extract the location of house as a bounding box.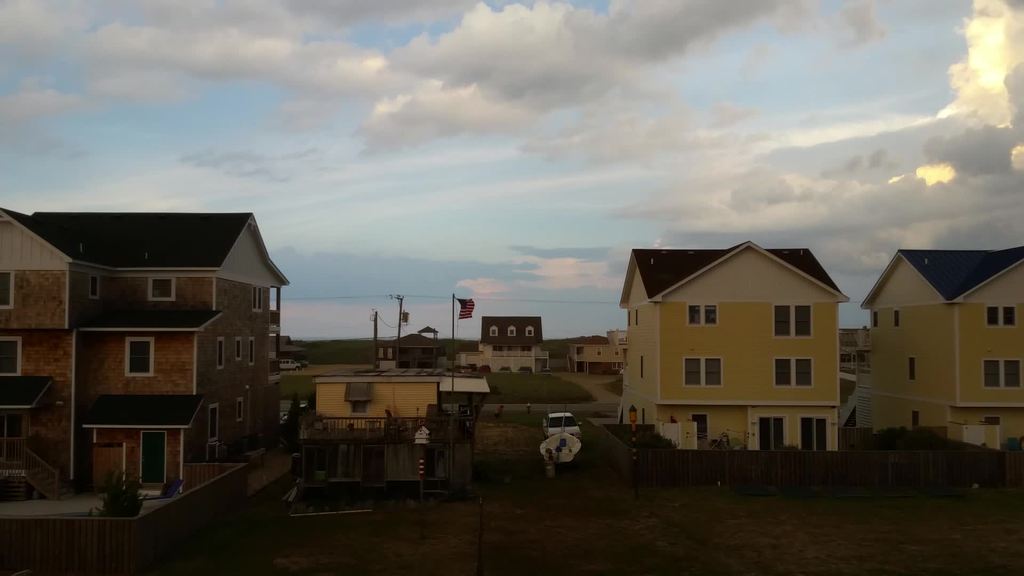
bbox=(570, 330, 629, 378).
